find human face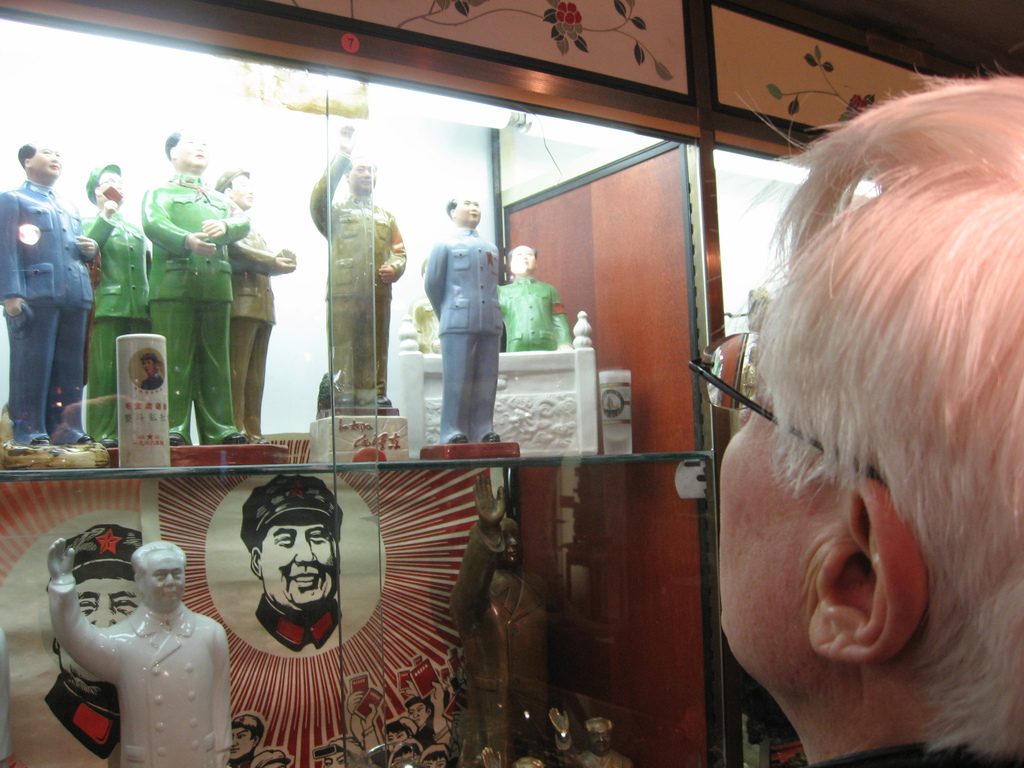
Rect(262, 758, 286, 767)
